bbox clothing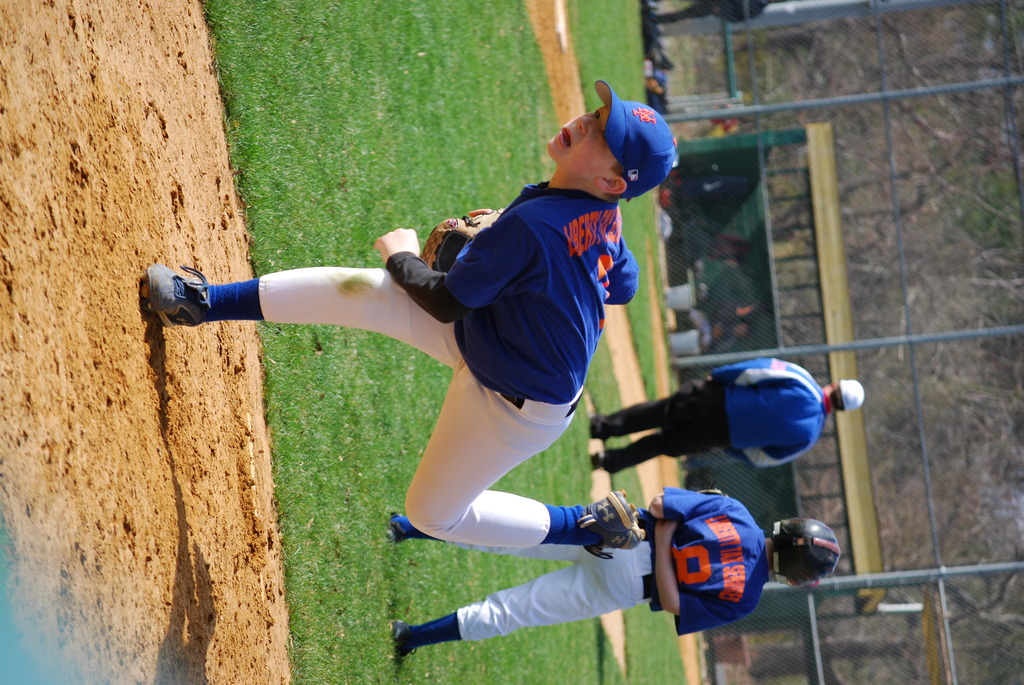
{"x1": 602, "y1": 348, "x2": 854, "y2": 489}
